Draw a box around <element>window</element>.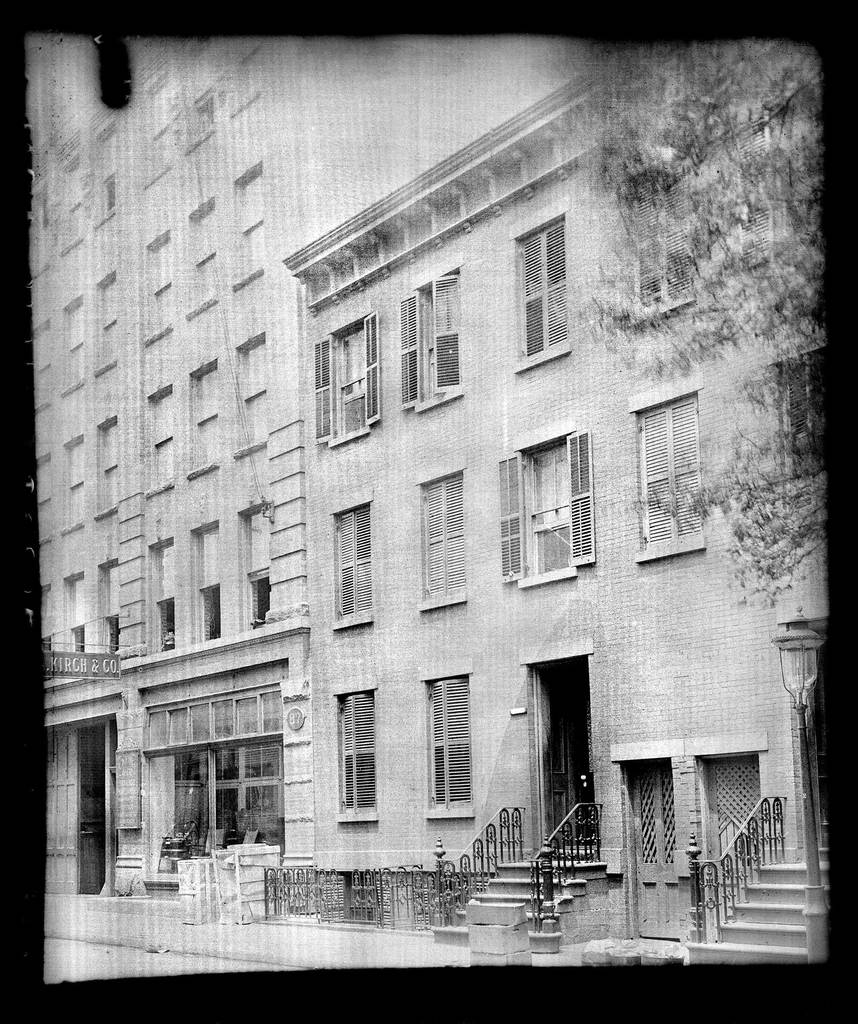
[327, 668, 384, 834].
